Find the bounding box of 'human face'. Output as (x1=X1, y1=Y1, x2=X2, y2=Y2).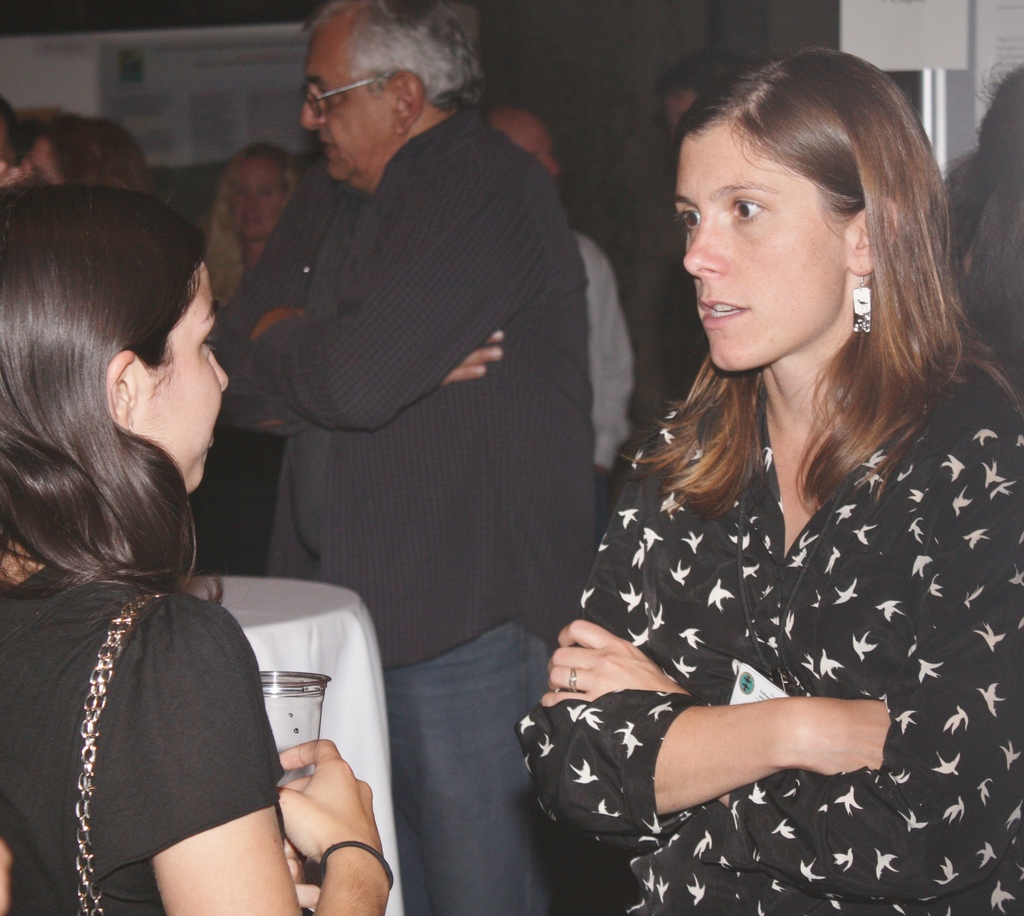
(x1=134, y1=263, x2=235, y2=500).
